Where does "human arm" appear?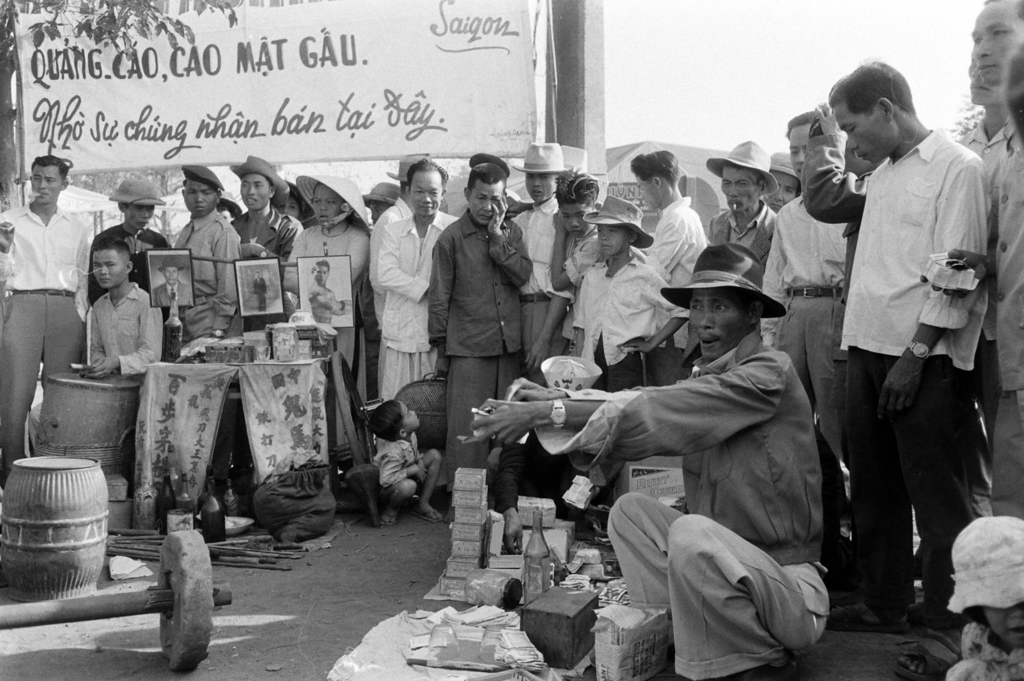
Appears at 244, 207, 311, 284.
